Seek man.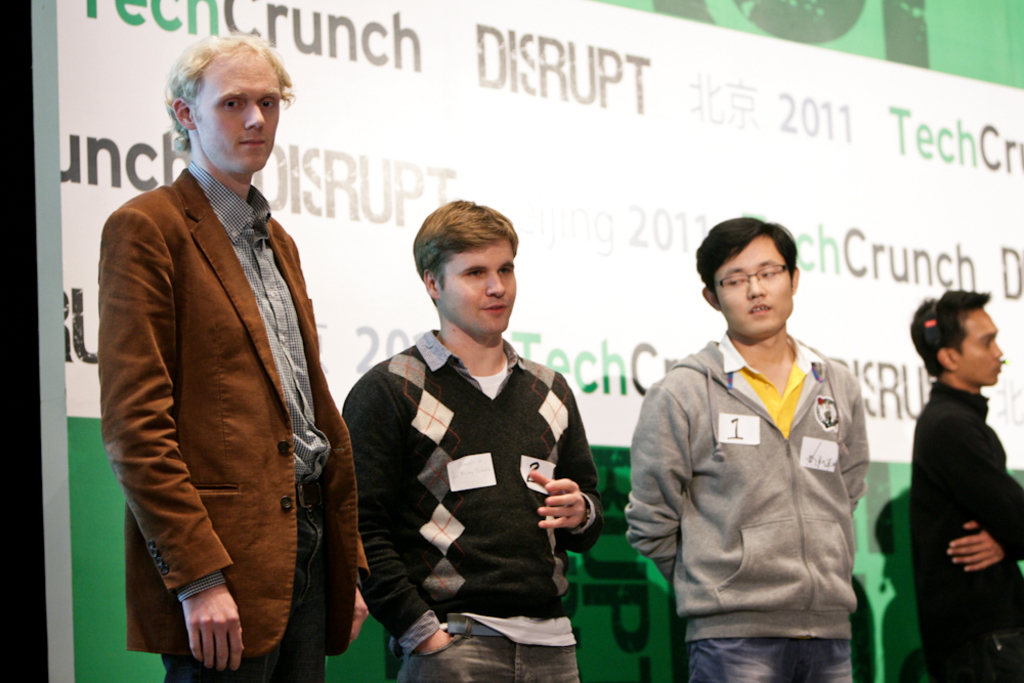
crop(342, 199, 609, 682).
